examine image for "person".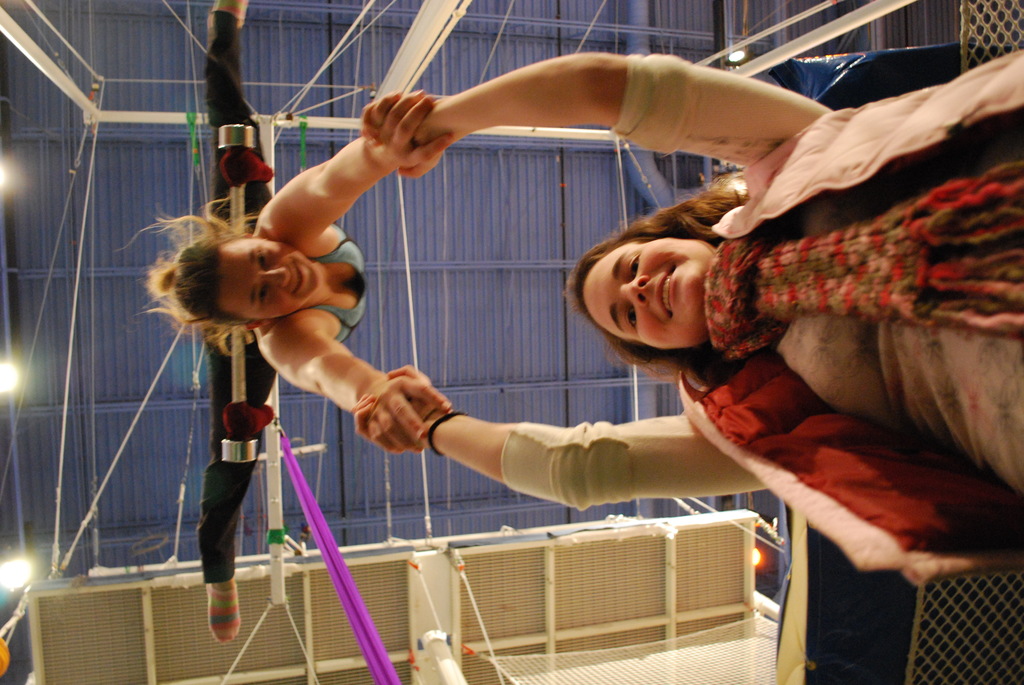
Examination result: x1=158, y1=91, x2=440, y2=663.
